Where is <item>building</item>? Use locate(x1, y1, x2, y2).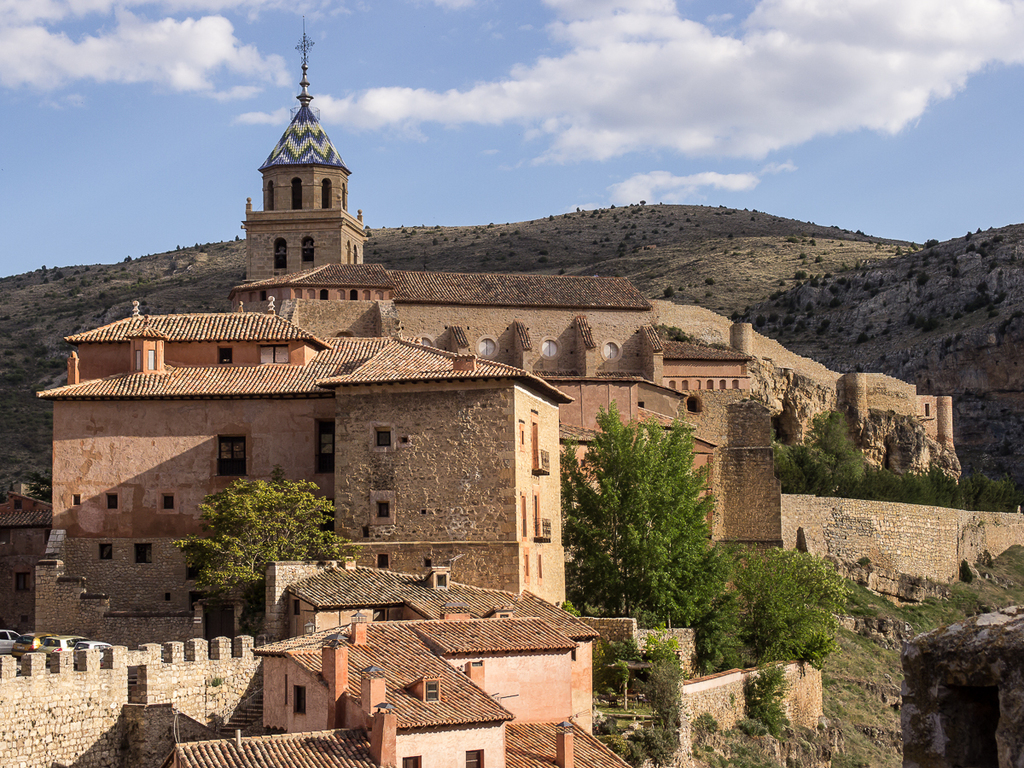
locate(48, 112, 849, 654).
